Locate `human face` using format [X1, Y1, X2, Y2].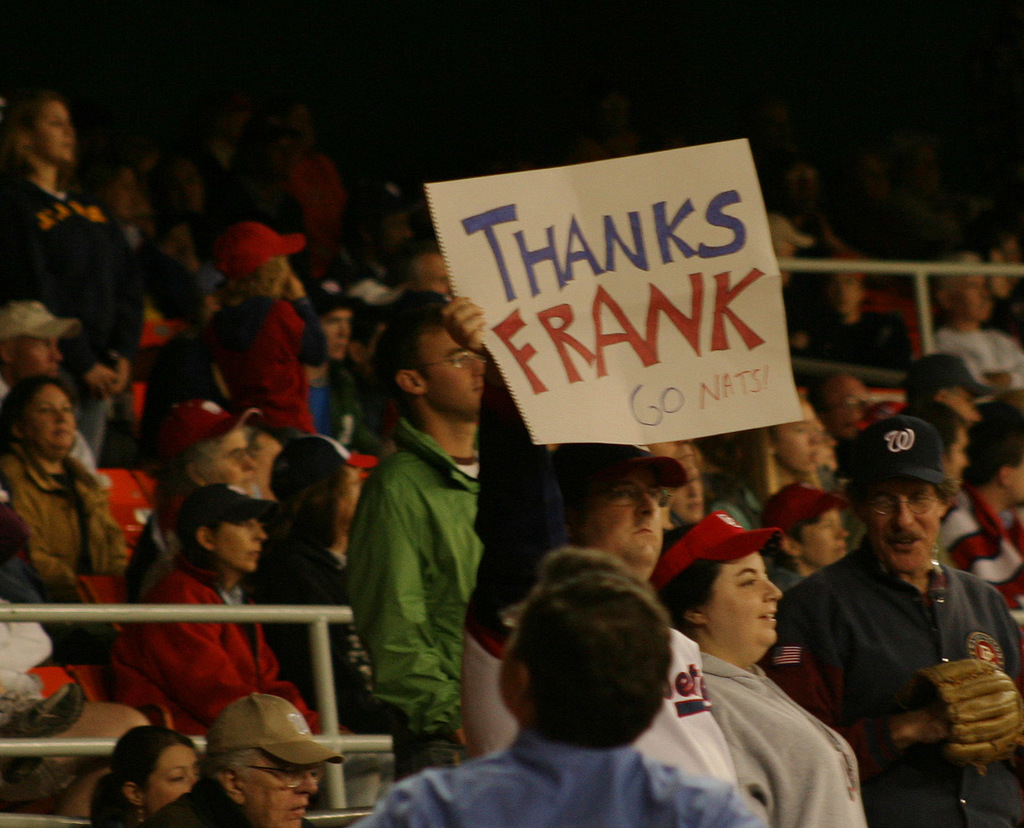
[32, 104, 76, 166].
